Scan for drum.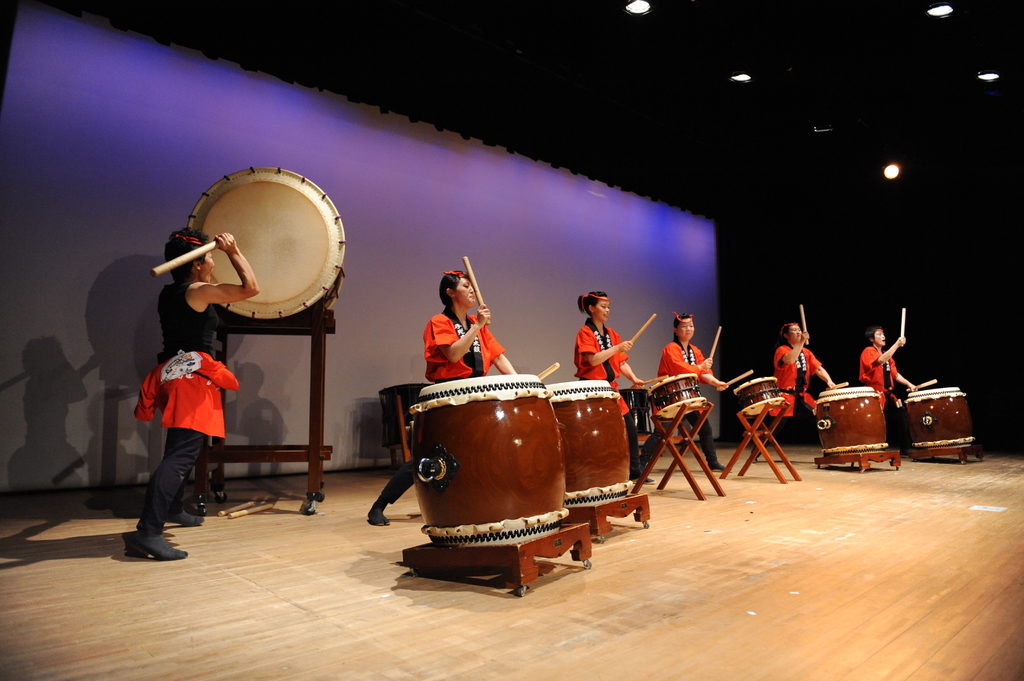
Scan result: pyautogui.locateOnScreen(544, 374, 632, 509).
